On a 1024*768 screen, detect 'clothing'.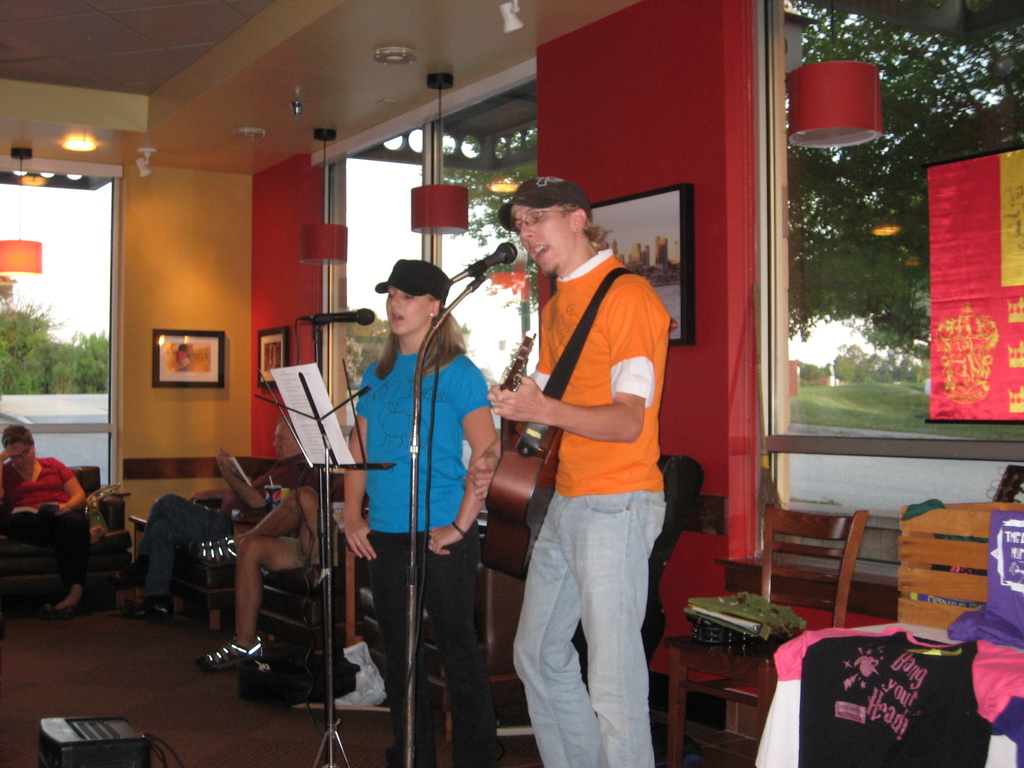
BBox(769, 616, 991, 760).
